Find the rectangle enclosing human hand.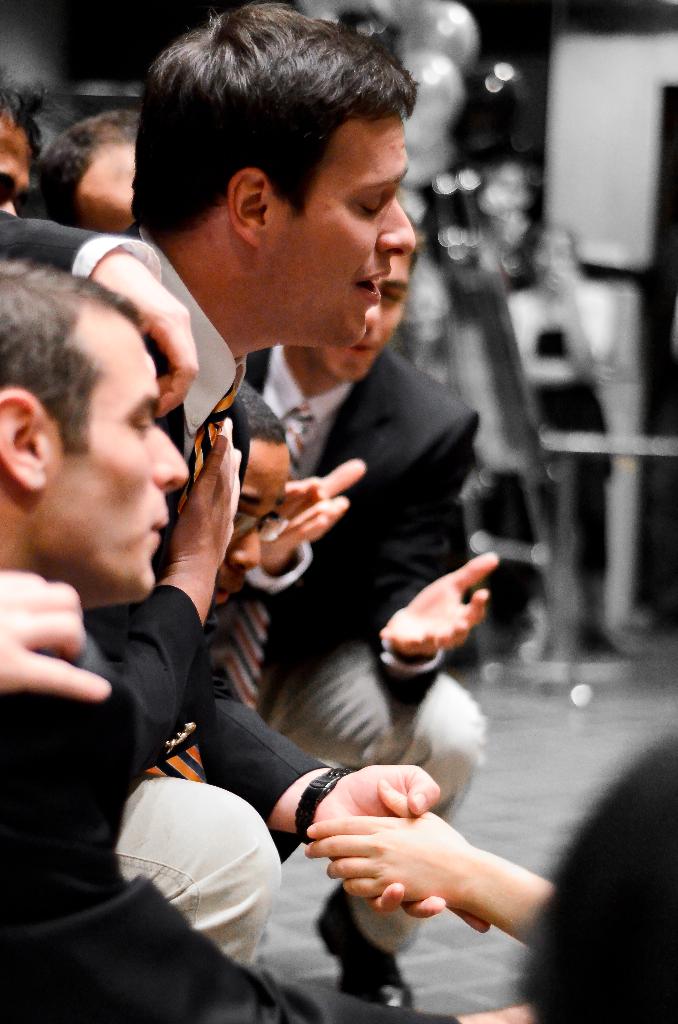
<box>282,478,326,524</box>.
